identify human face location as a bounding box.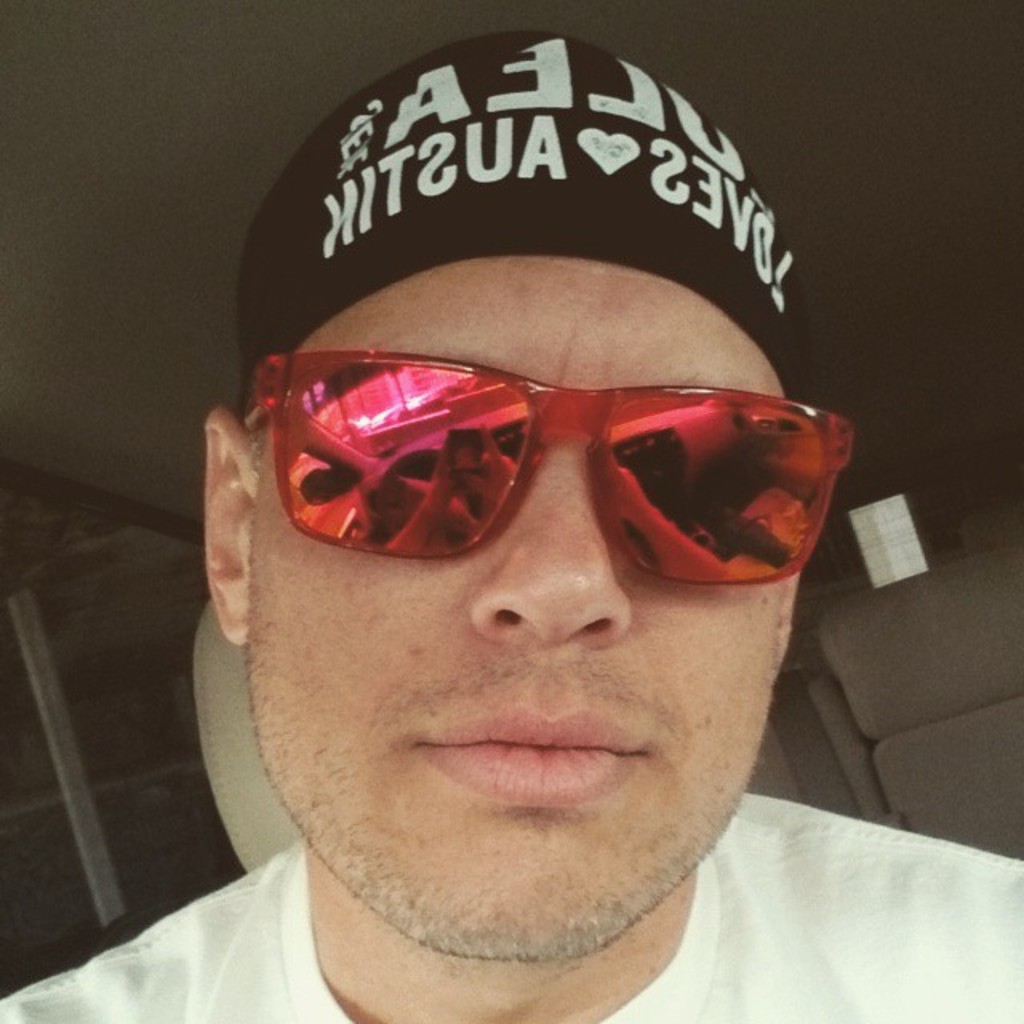
{"left": 245, "top": 240, "right": 851, "bottom": 965}.
